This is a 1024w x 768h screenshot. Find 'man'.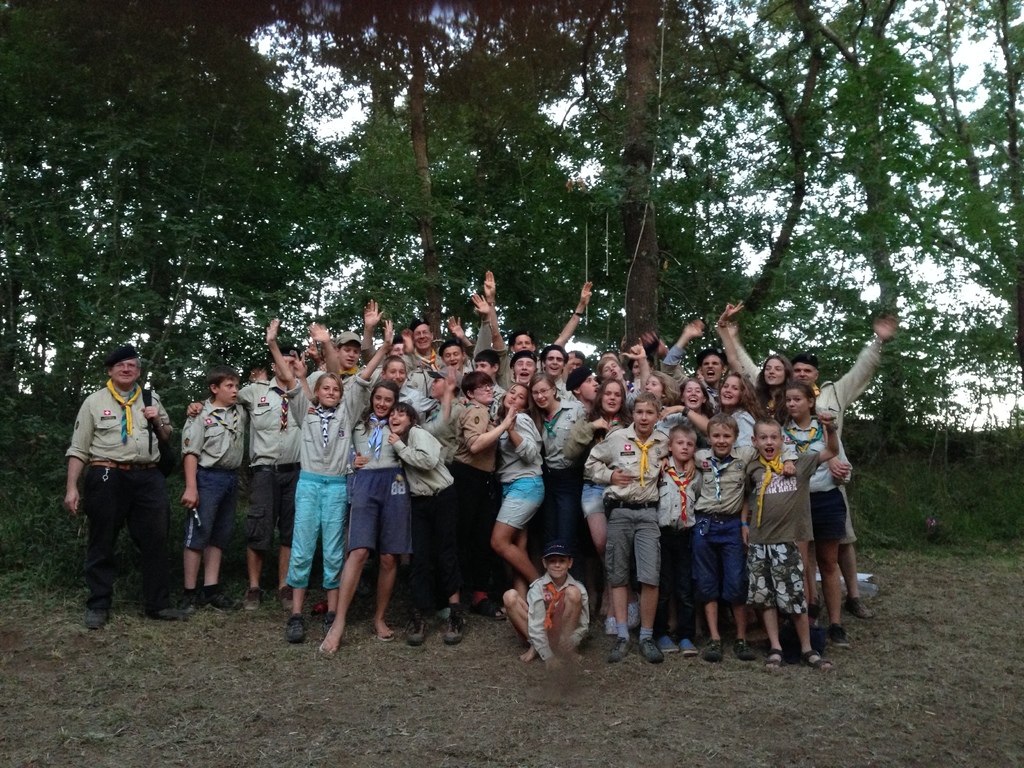
Bounding box: bbox(661, 314, 755, 411).
